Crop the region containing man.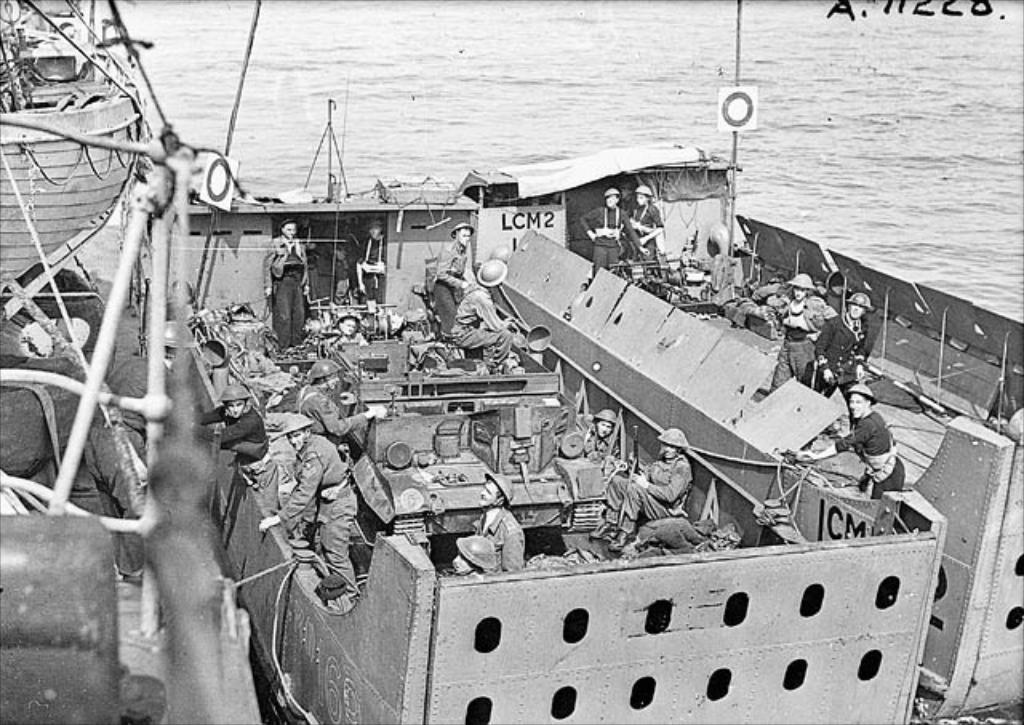
Crop region: x1=187, y1=378, x2=274, y2=461.
